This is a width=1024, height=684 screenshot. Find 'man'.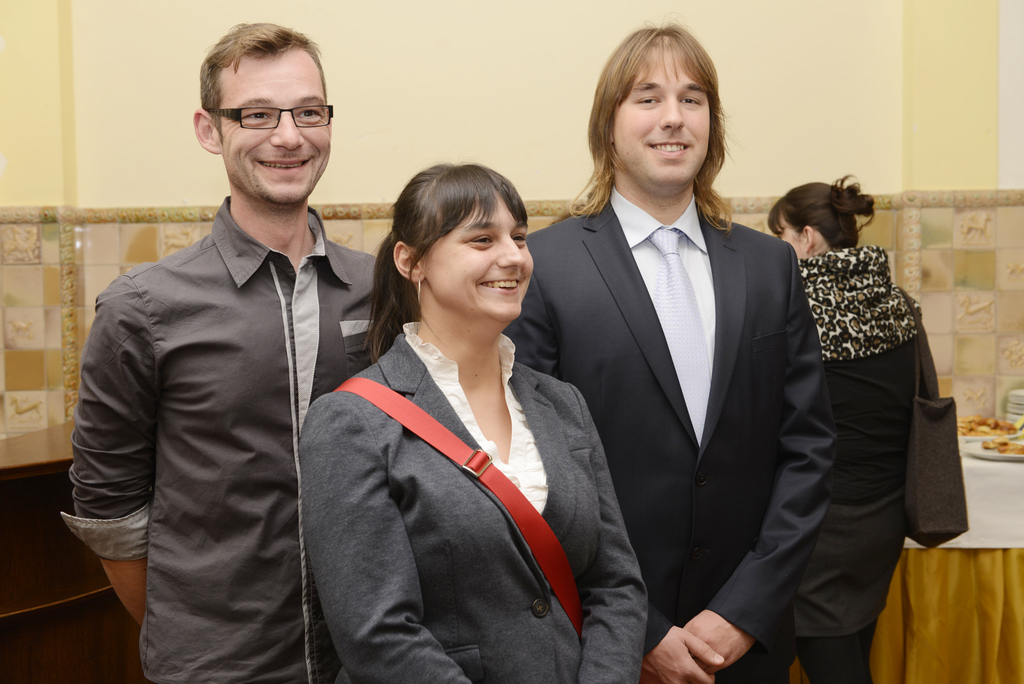
Bounding box: [65,40,386,683].
